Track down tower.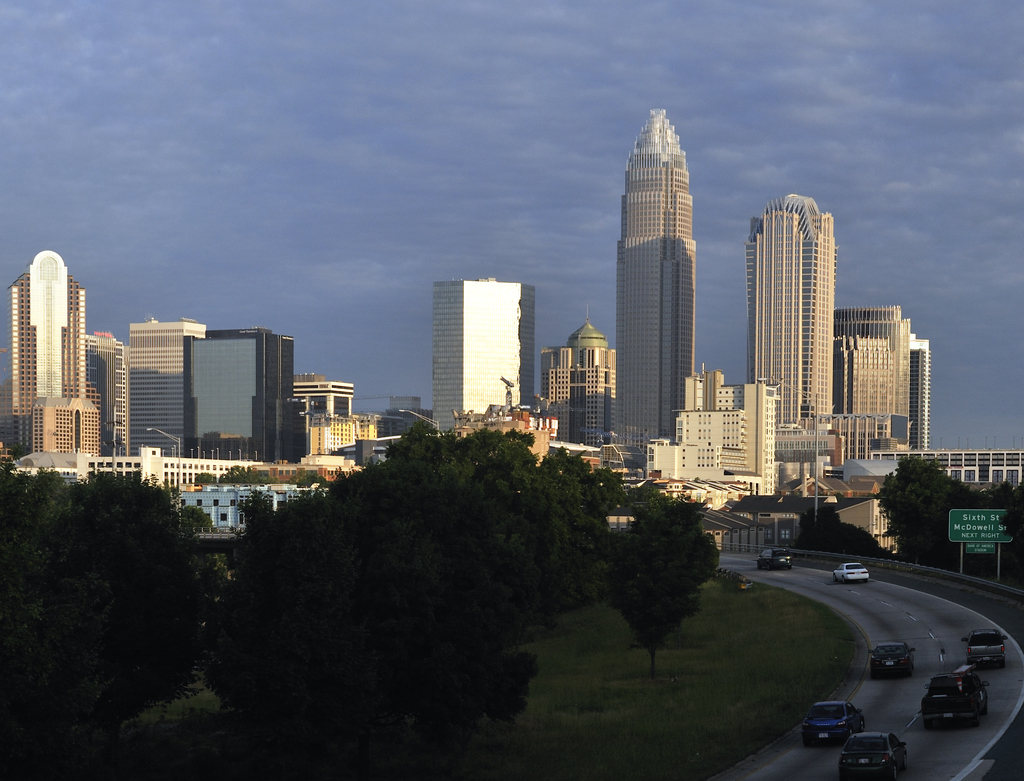
Tracked to <box>740,190,834,439</box>.
